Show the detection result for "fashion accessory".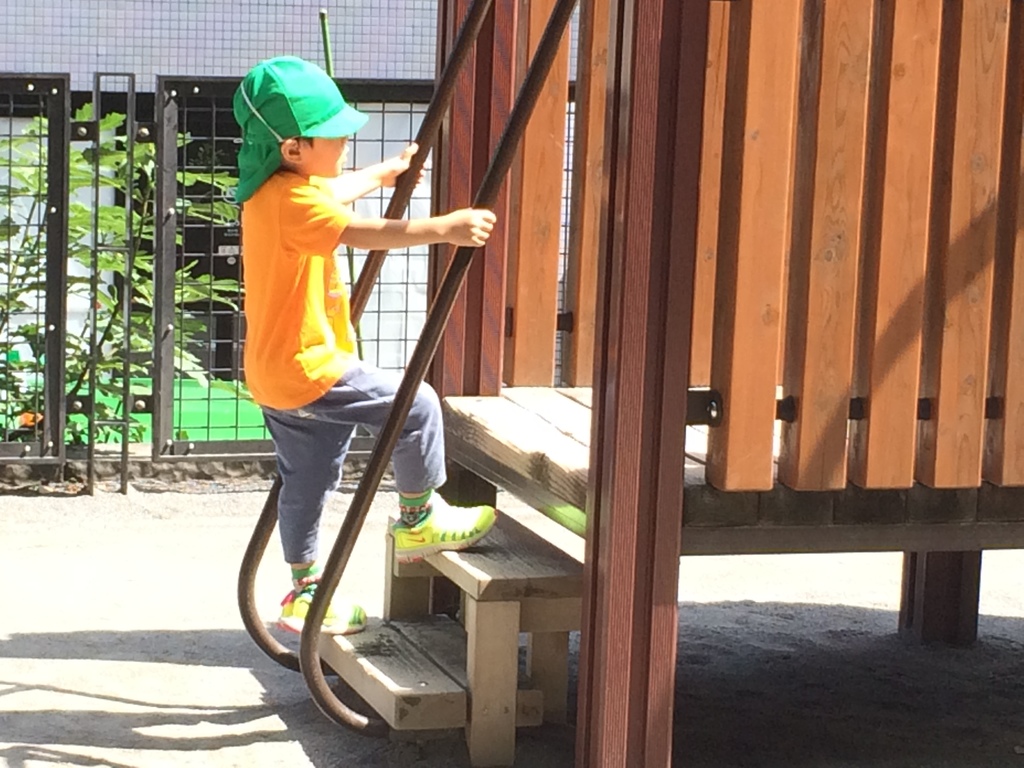
locate(283, 584, 367, 633).
